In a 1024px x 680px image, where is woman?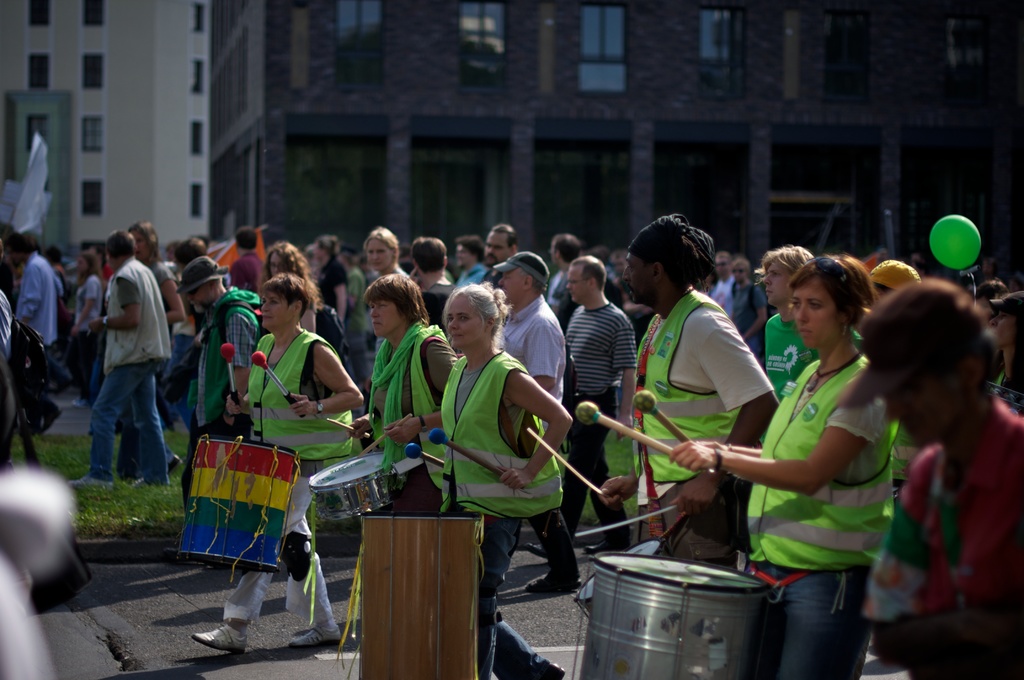
<box>731,275,890,679</box>.
